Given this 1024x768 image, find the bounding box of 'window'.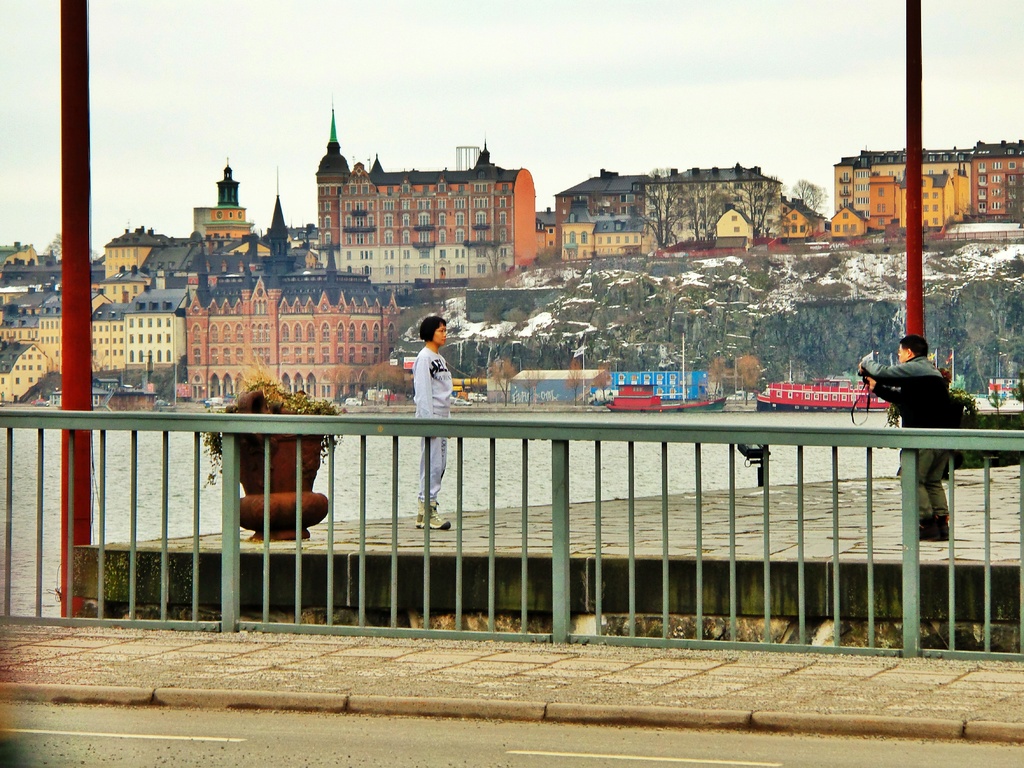
l=993, t=164, r=1002, b=170.
